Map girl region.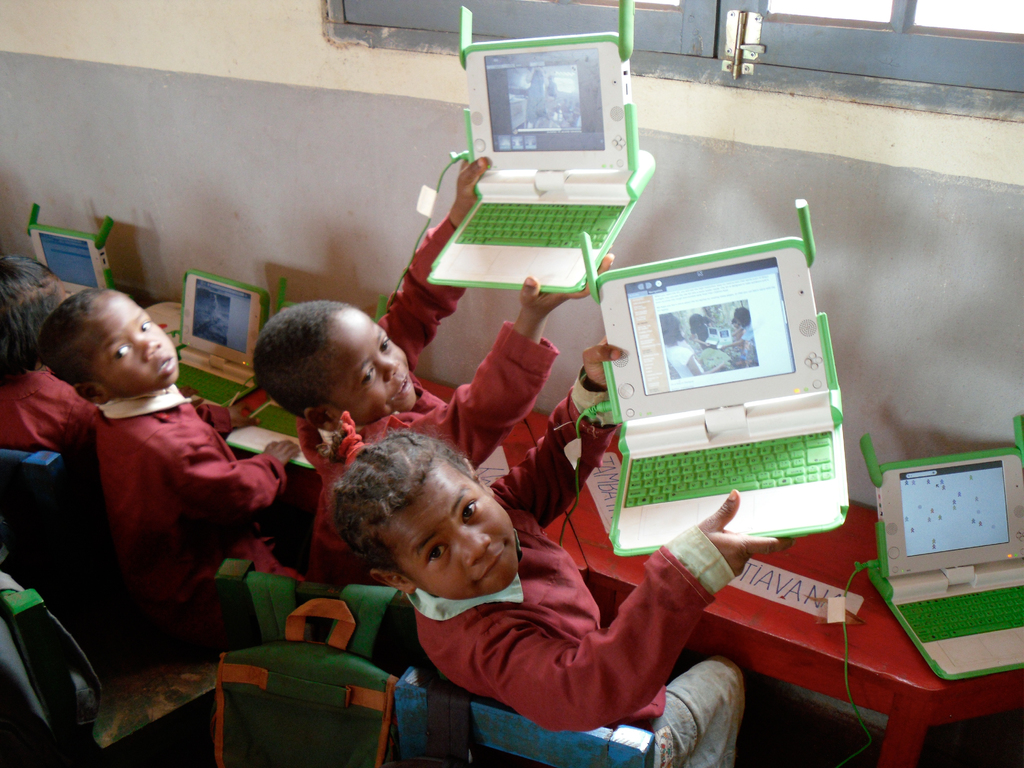
Mapped to [659, 311, 699, 376].
